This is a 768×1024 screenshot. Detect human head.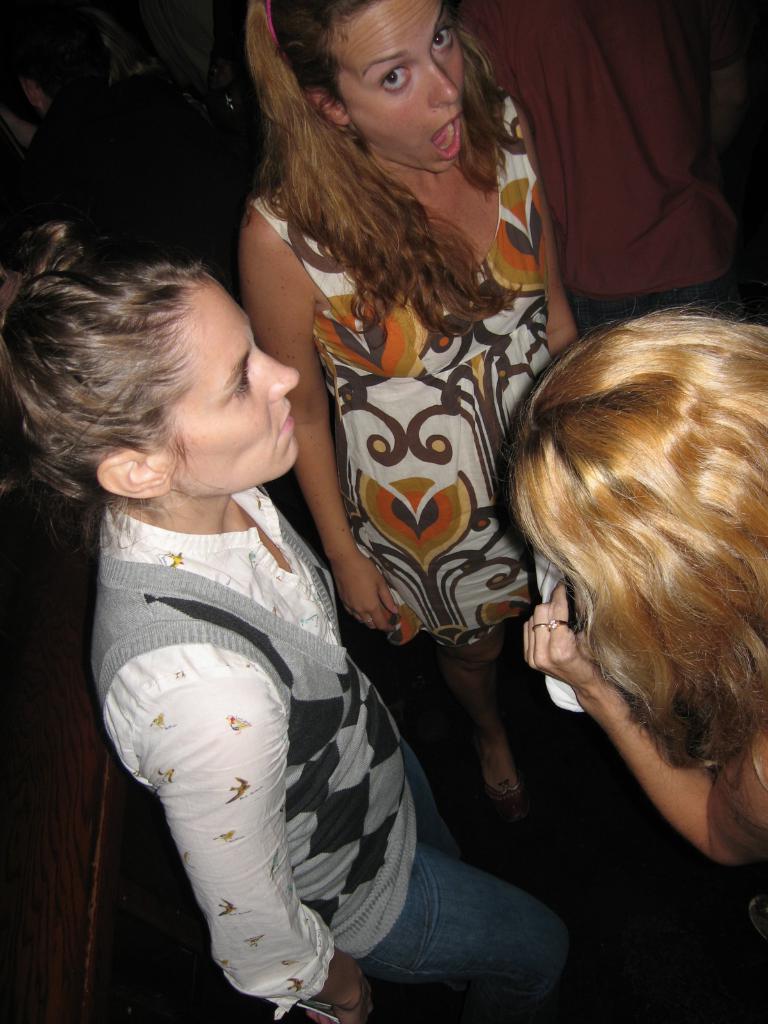
locate(8, 260, 300, 500).
